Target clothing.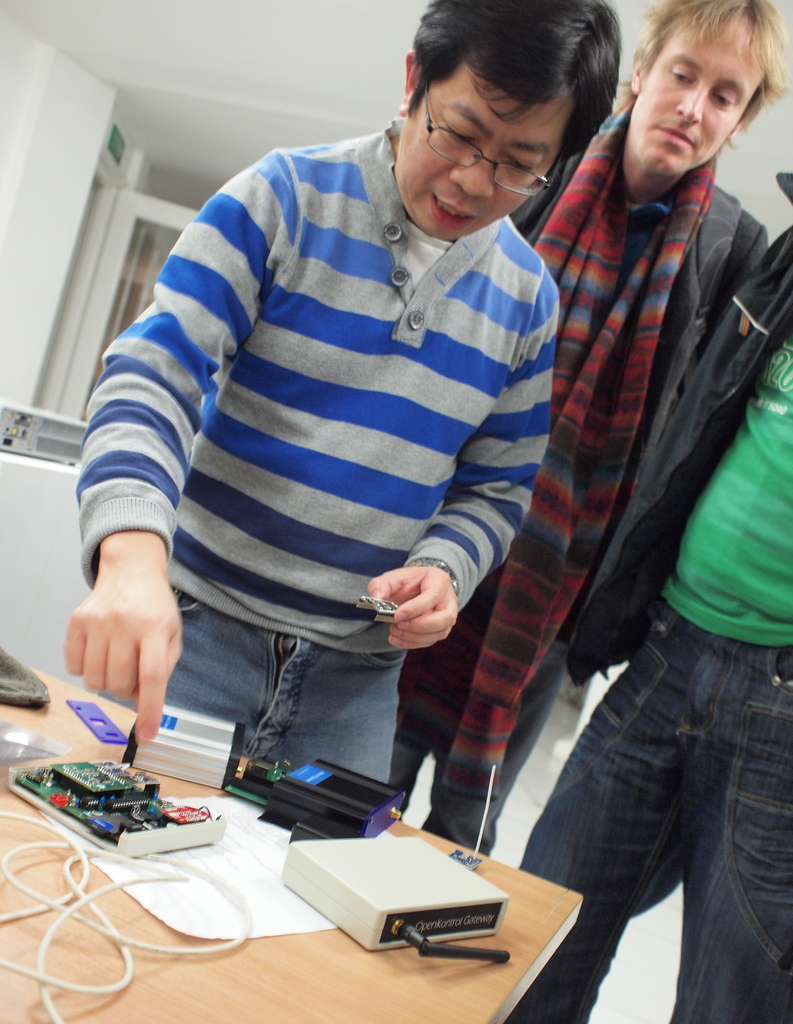
Target region: detection(523, 203, 792, 1023).
